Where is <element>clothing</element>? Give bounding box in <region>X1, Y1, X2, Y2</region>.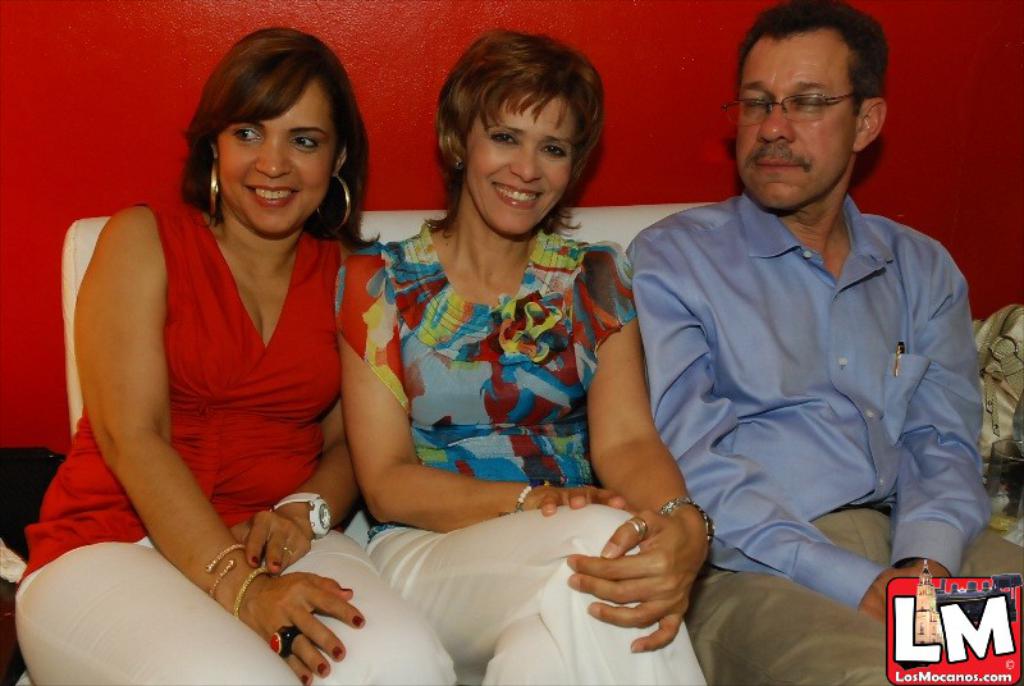
<region>965, 298, 1023, 557</region>.
